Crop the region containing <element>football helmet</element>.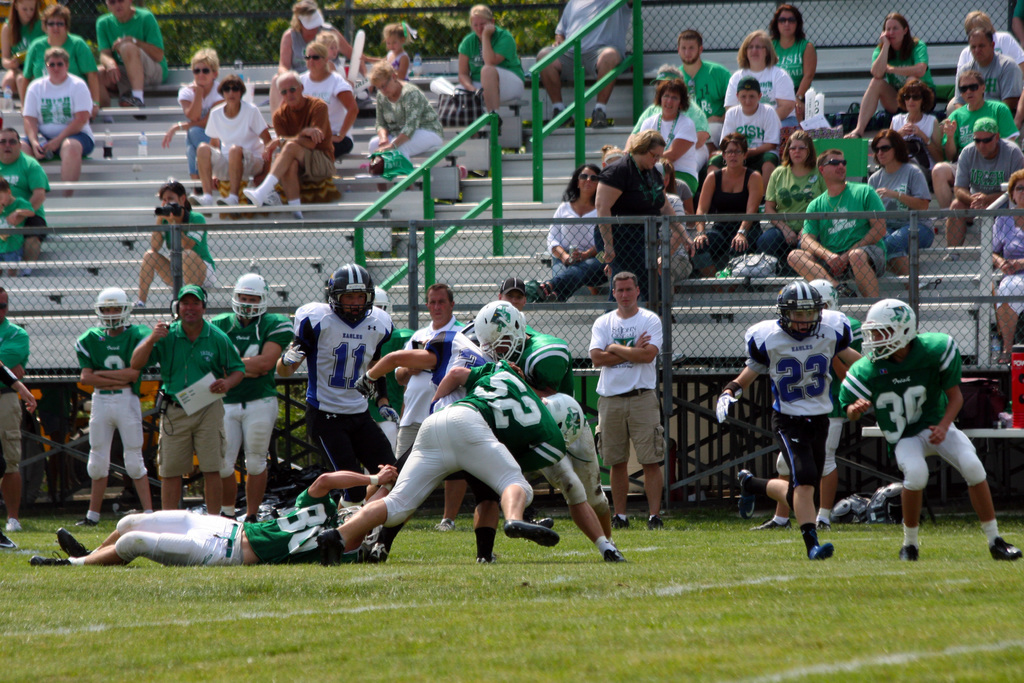
Crop region: 371, 287, 390, 315.
